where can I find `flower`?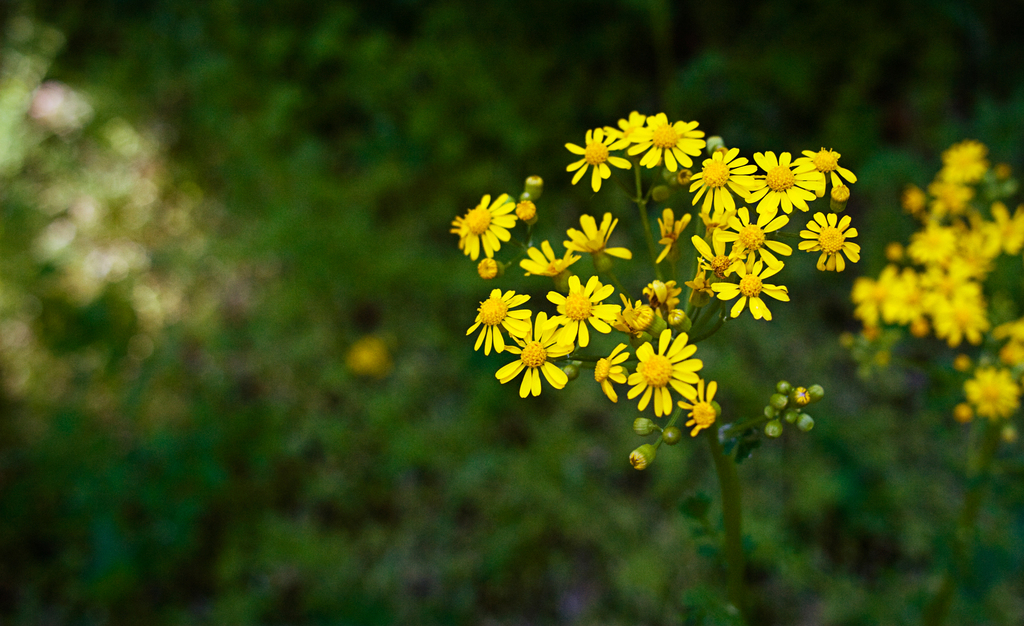
You can find it at [left=477, top=257, right=507, bottom=280].
